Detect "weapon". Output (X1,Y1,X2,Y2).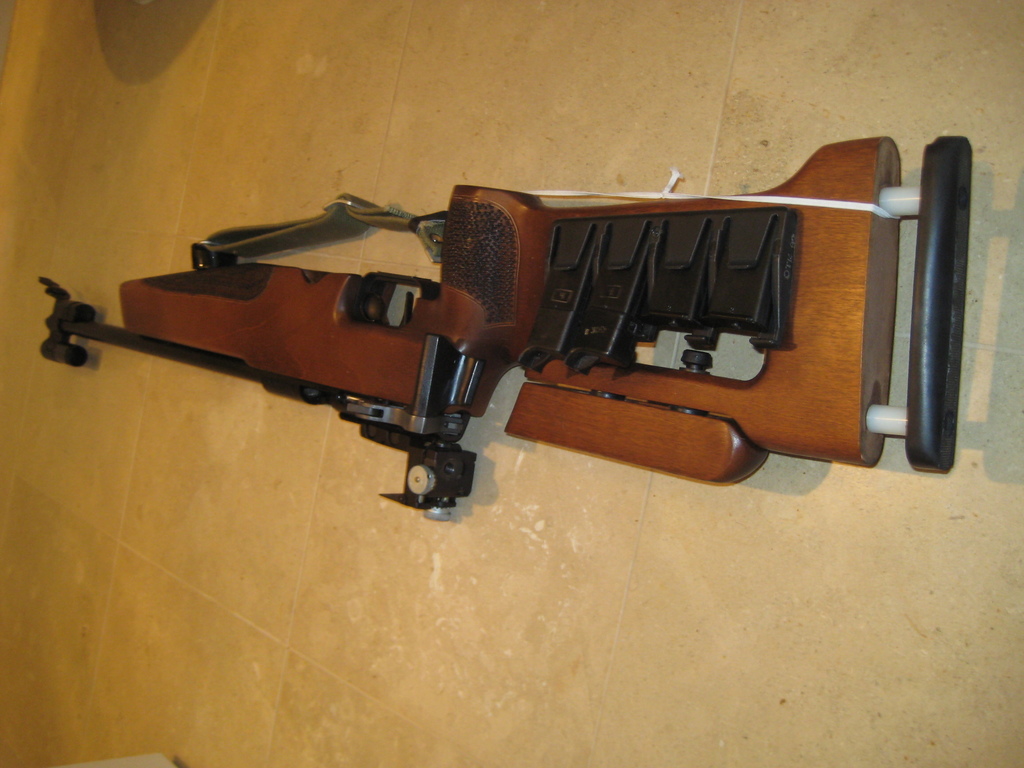
(39,128,948,508).
